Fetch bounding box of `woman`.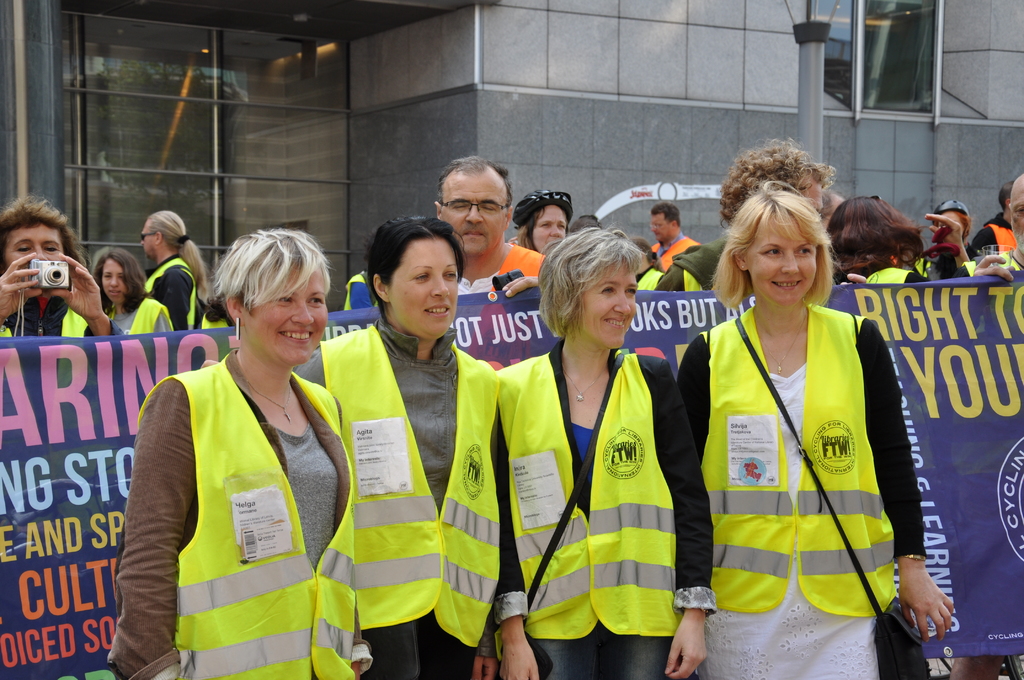
Bbox: left=133, top=217, right=368, bottom=661.
